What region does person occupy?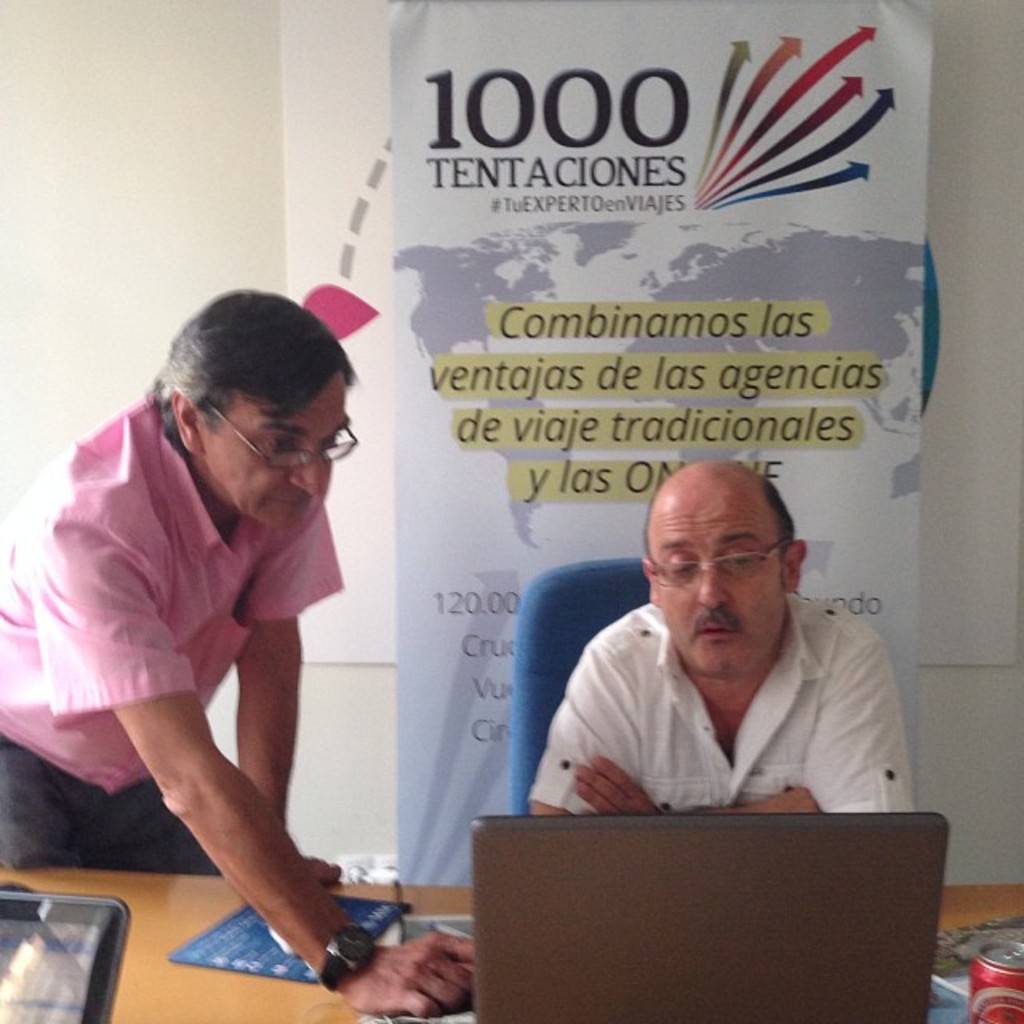
{"x1": 6, "y1": 251, "x2": 365, "y2": 979}.
